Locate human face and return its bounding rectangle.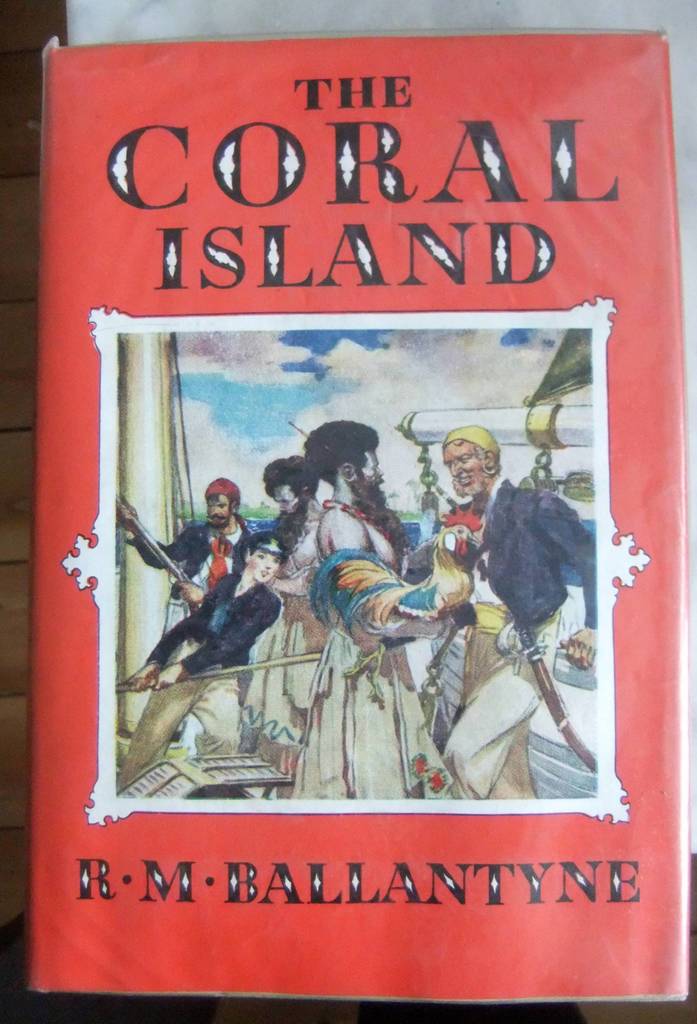
{"x1": 267, "y1": 484, "x2": 299, "y2": 521}.
